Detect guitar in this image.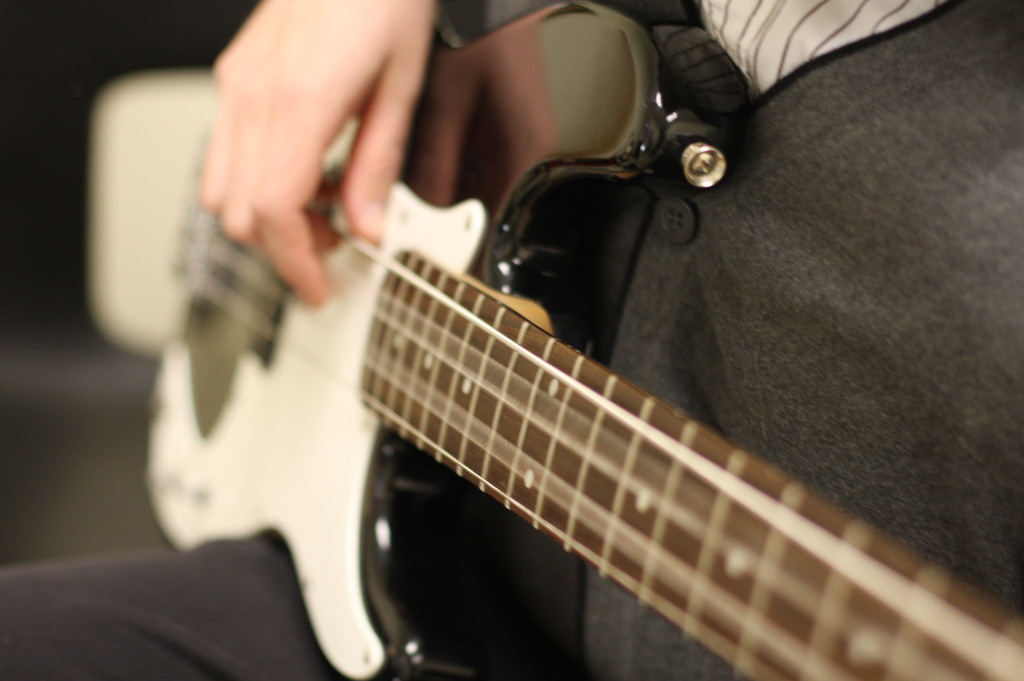
Detection: {"left": 129, "top": 45, "right": 1023, "bottom": 680}.
